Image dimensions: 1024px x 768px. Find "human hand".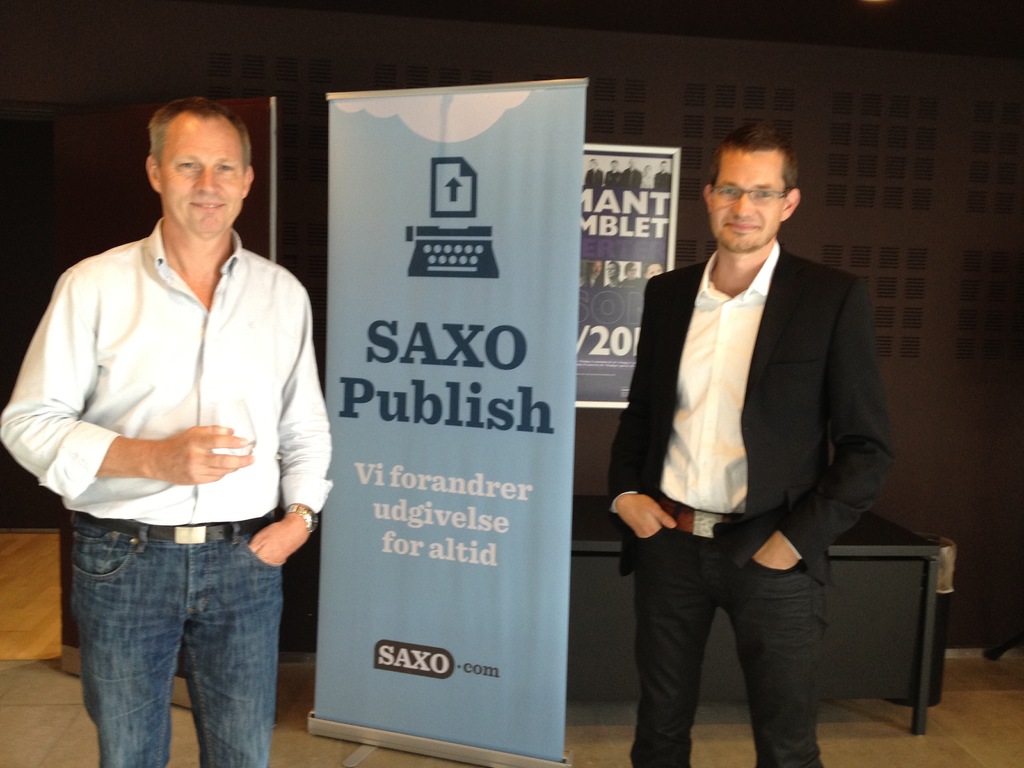
BBox(152, 419, 255, 490).
